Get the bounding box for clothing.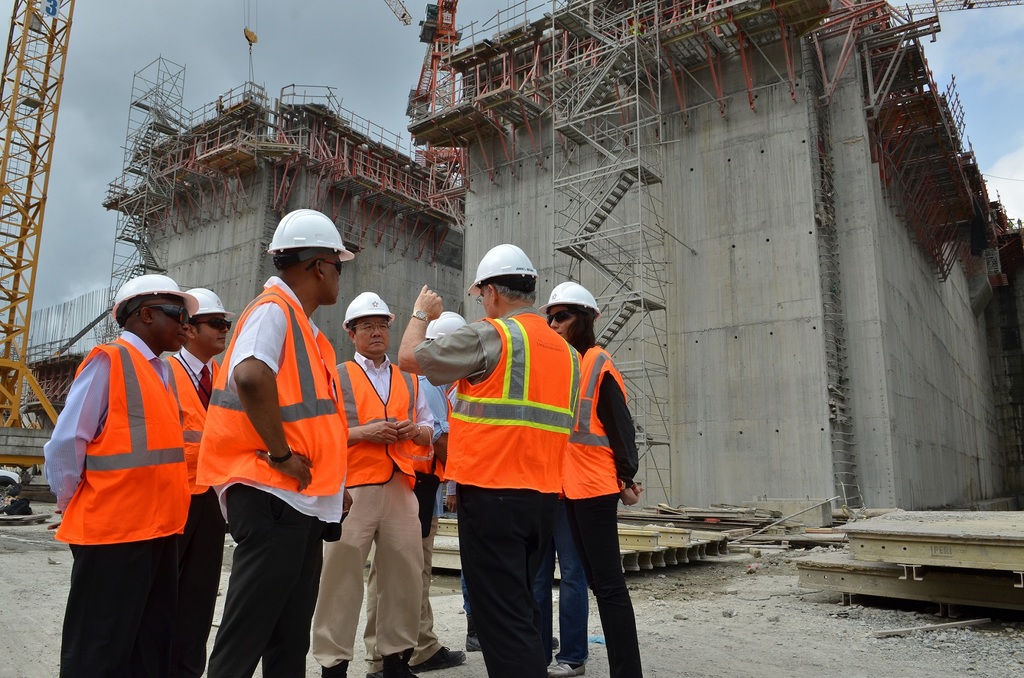
x1=403, y1=367, x2=453, y2=553.
